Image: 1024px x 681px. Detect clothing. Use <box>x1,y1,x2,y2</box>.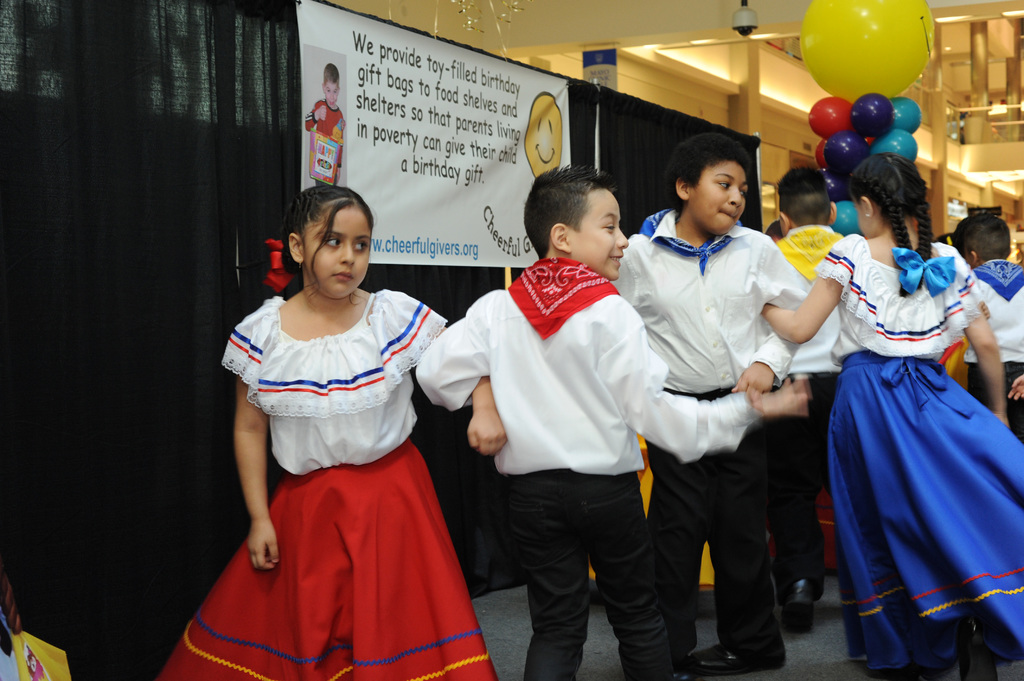
<box>810,228,1023,680</box>.
